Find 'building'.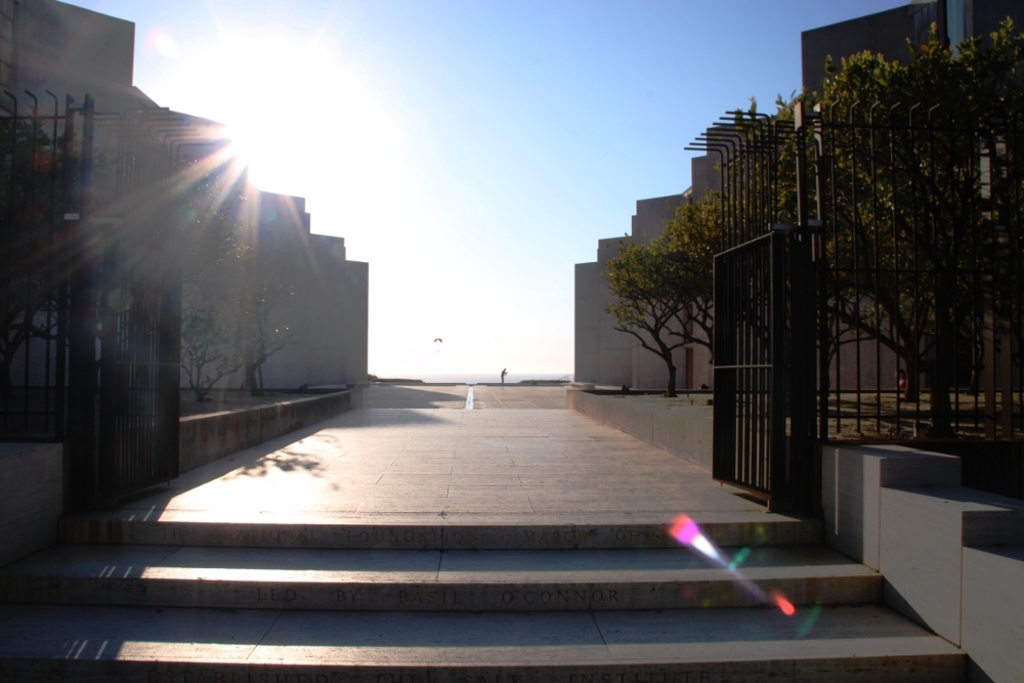
[1, 0, 371, 388].
